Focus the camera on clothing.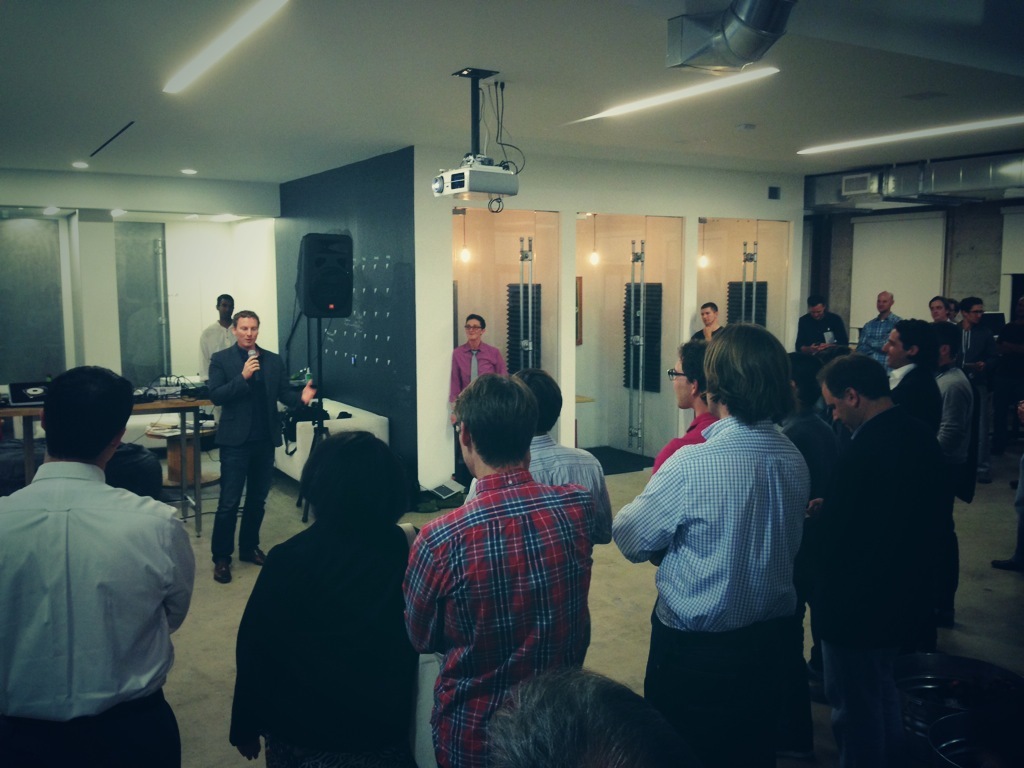
Focus region: 204:341:299:571.
